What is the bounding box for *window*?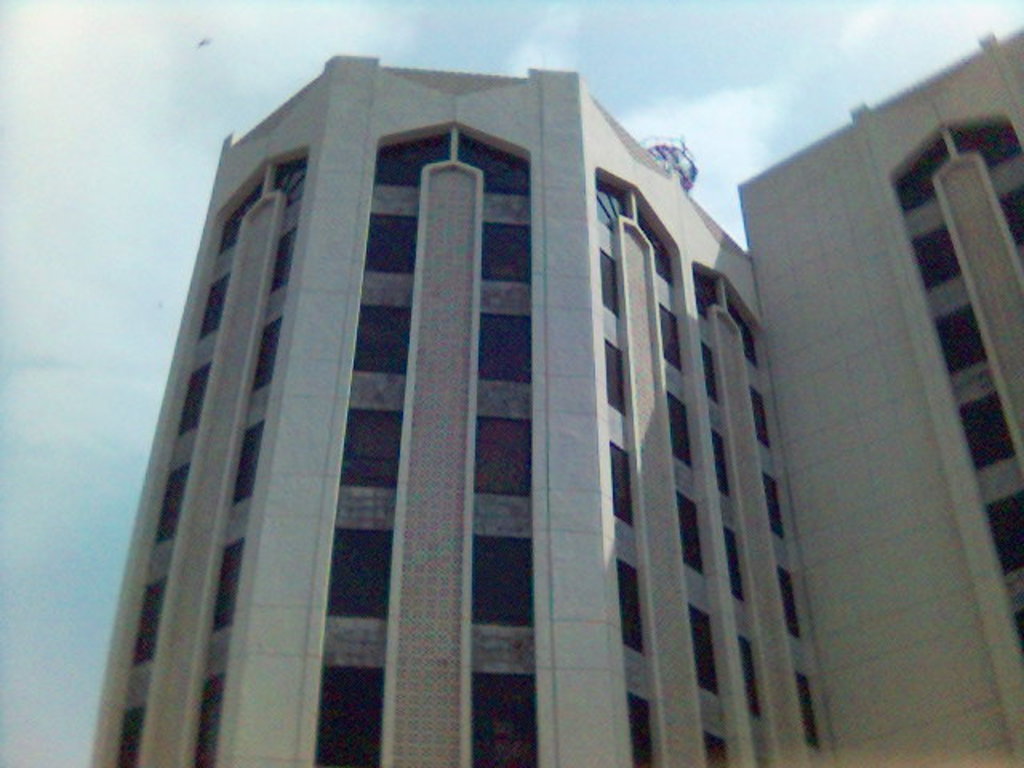
l=328, t=539, r=392, b=627.
